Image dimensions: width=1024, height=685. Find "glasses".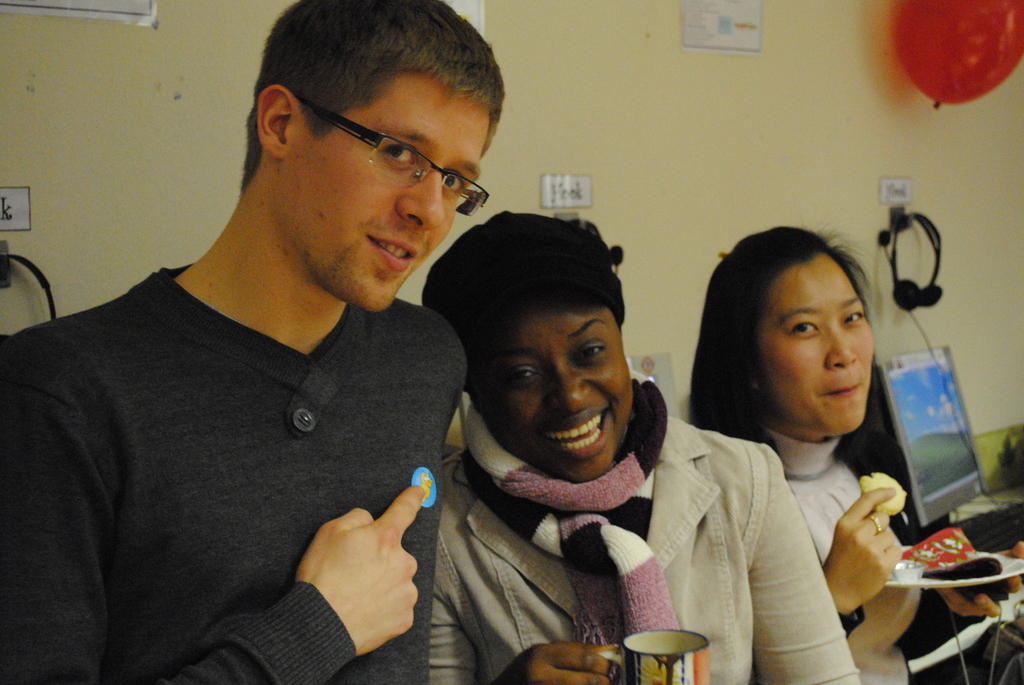
BBox(275, 110, 493, 195).
